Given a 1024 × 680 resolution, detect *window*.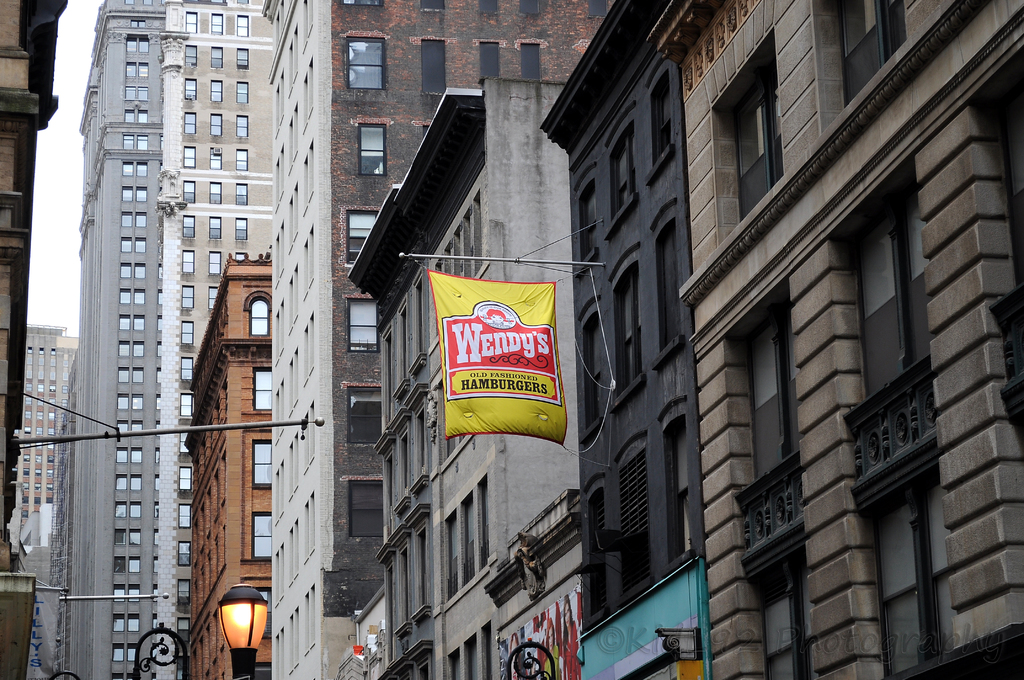
l=346, t=388, r=384, b=444.
